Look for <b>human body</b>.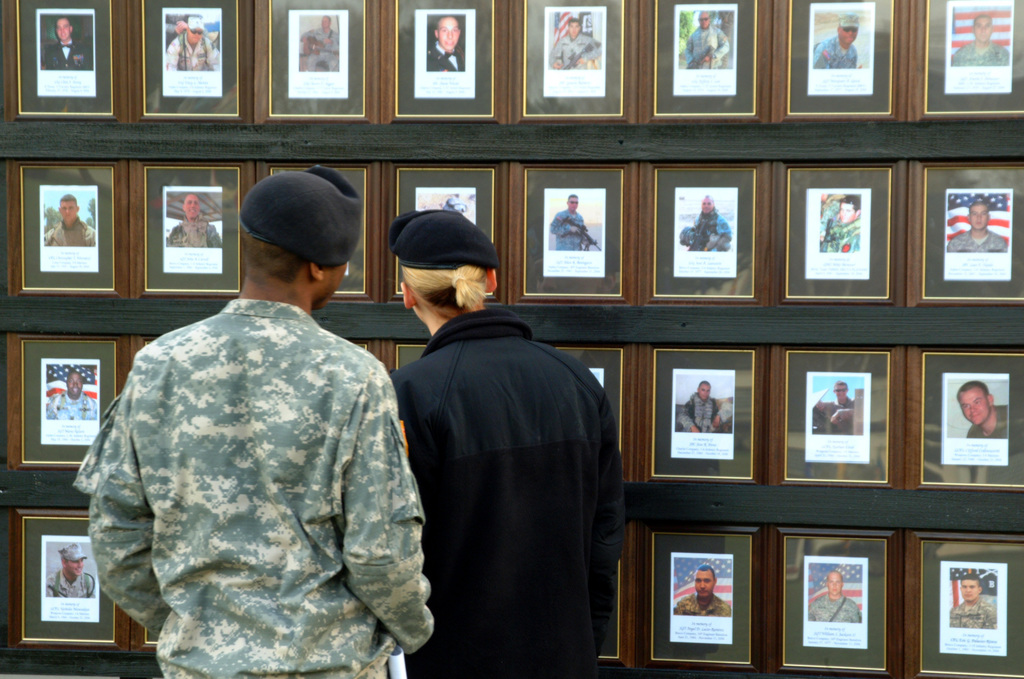
Found: bbox=(811, 38, 861, 70).
